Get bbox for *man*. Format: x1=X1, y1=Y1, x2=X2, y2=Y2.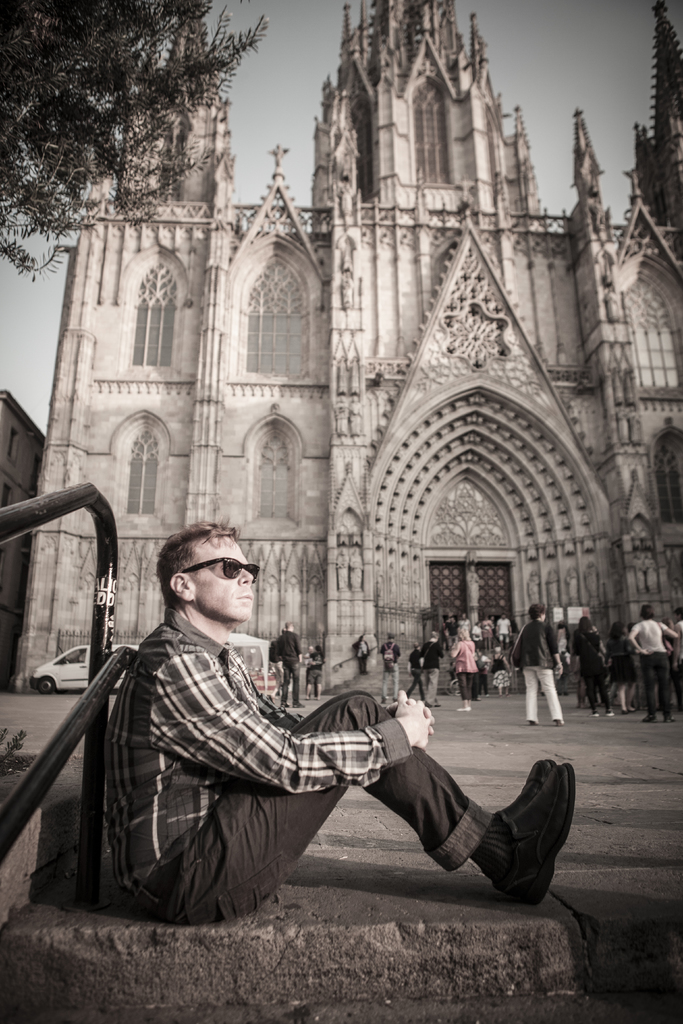
x1=381, y1=638, x2=401, y2=705.
